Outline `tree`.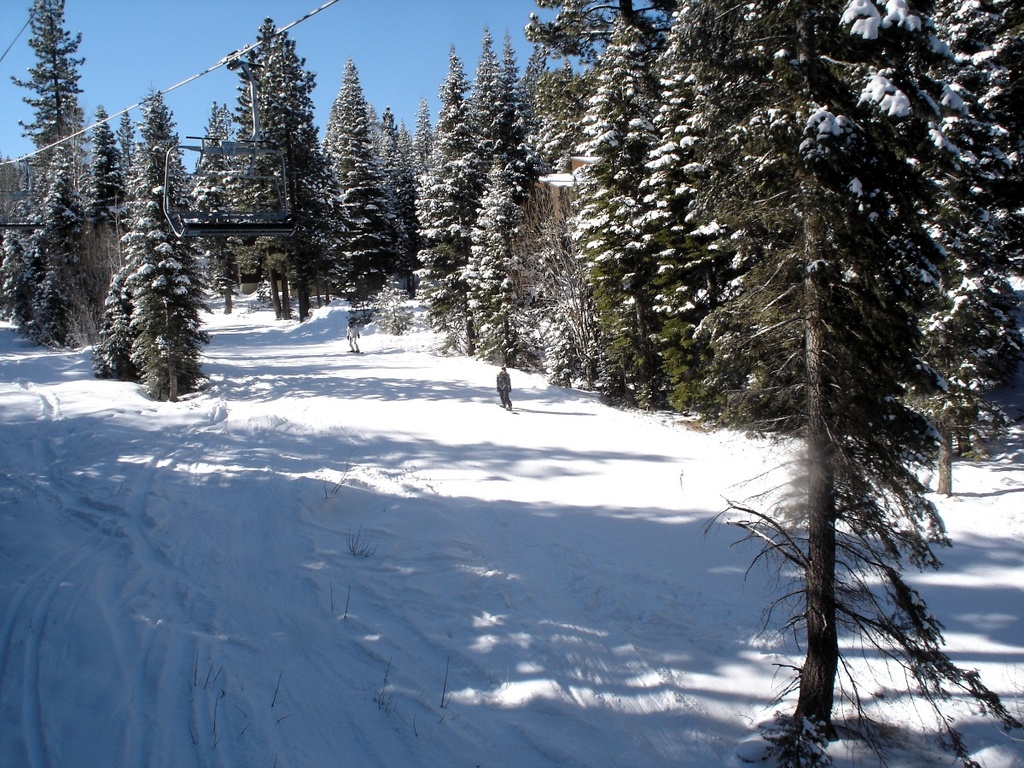
Outline: 84/113/125/340.
